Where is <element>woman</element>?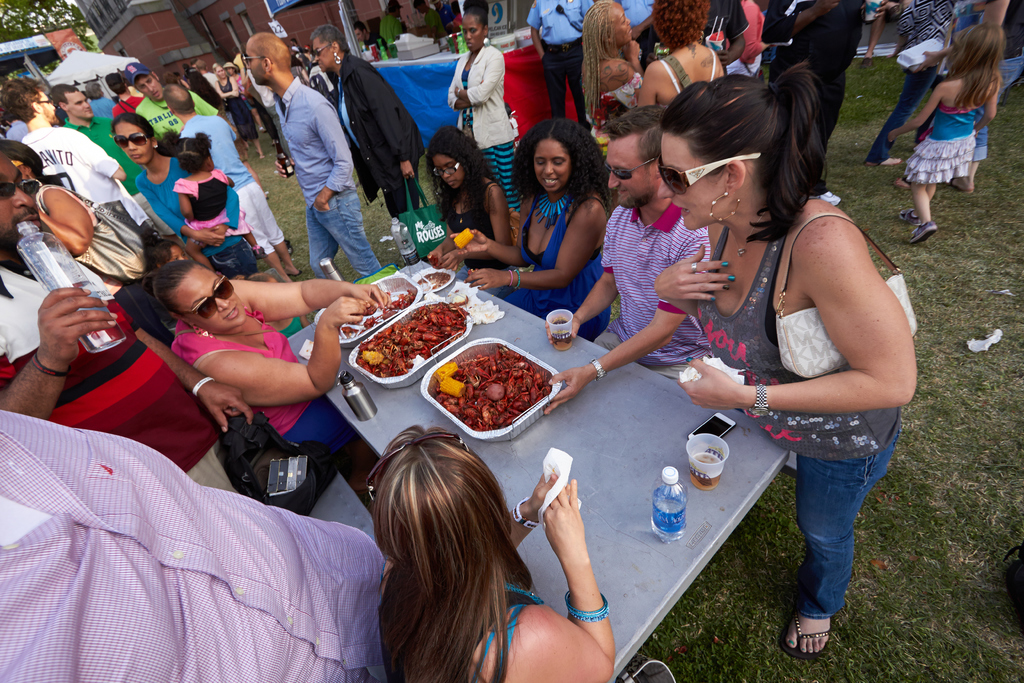
detection(218, 64, 266, 160).
